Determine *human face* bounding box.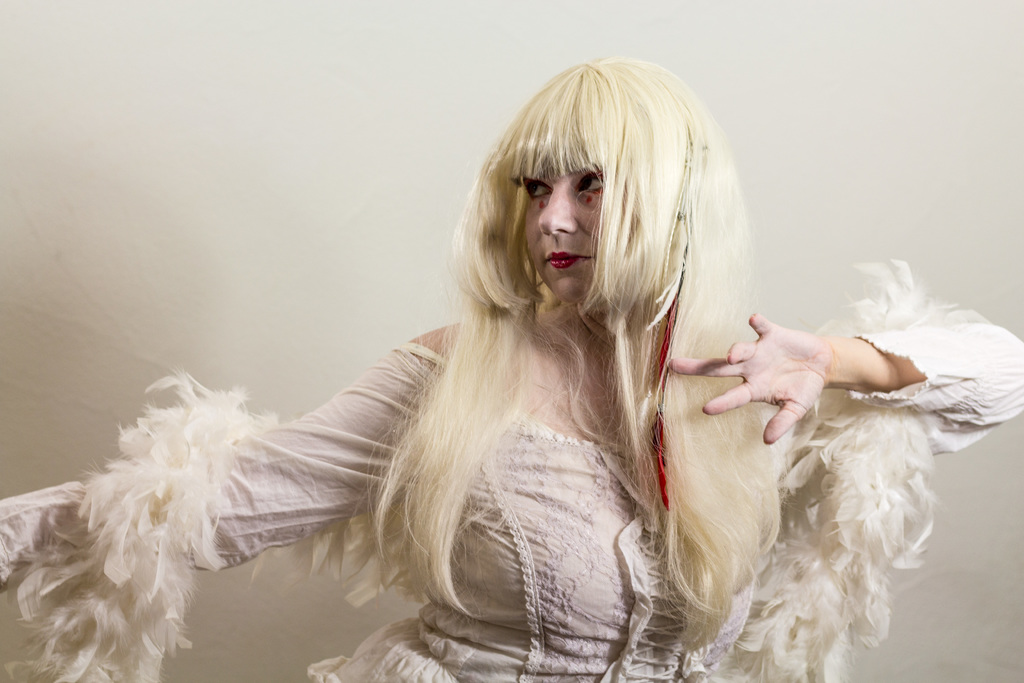
Determined: (left=524, top=166, right=609, bottom=301).
